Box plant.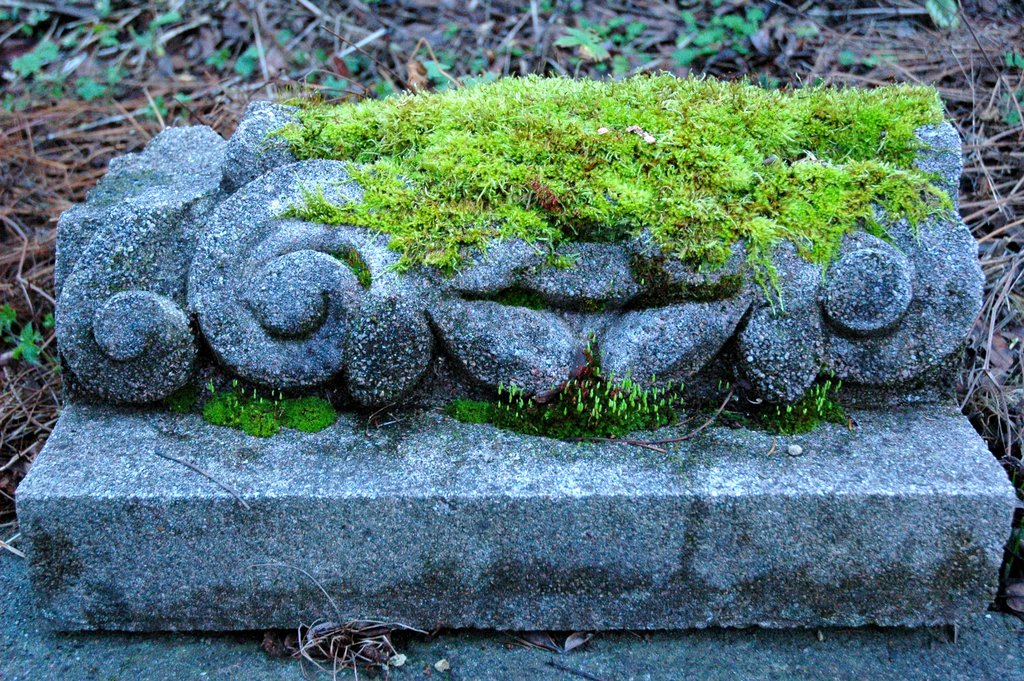
left=93, top=0, right=116, bottom=45.
